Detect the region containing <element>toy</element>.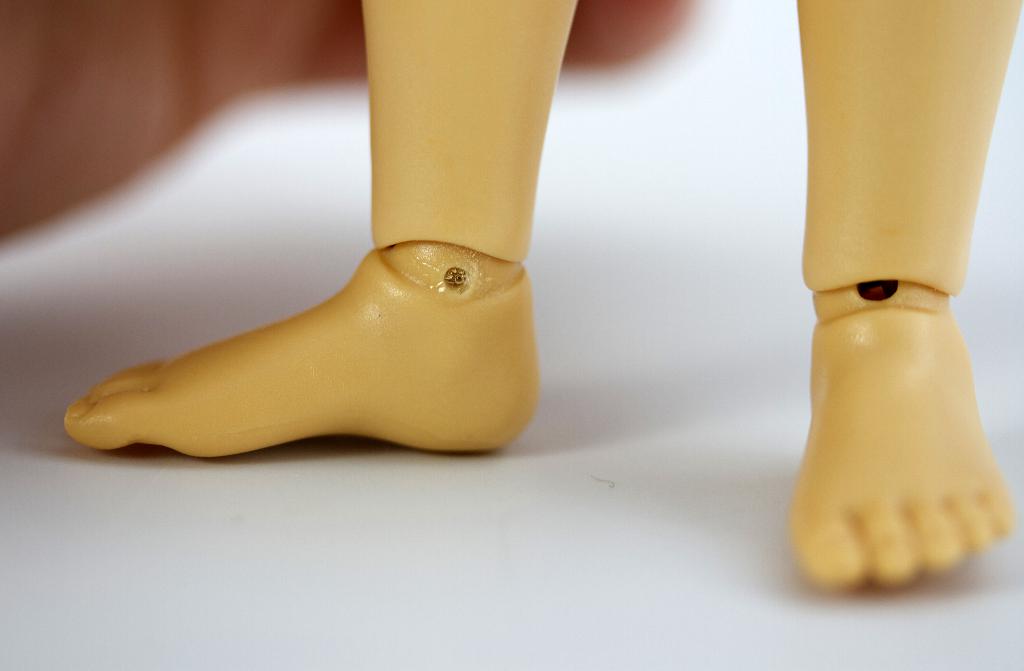
[left=50, top=0, right=1007, bottom=595].
